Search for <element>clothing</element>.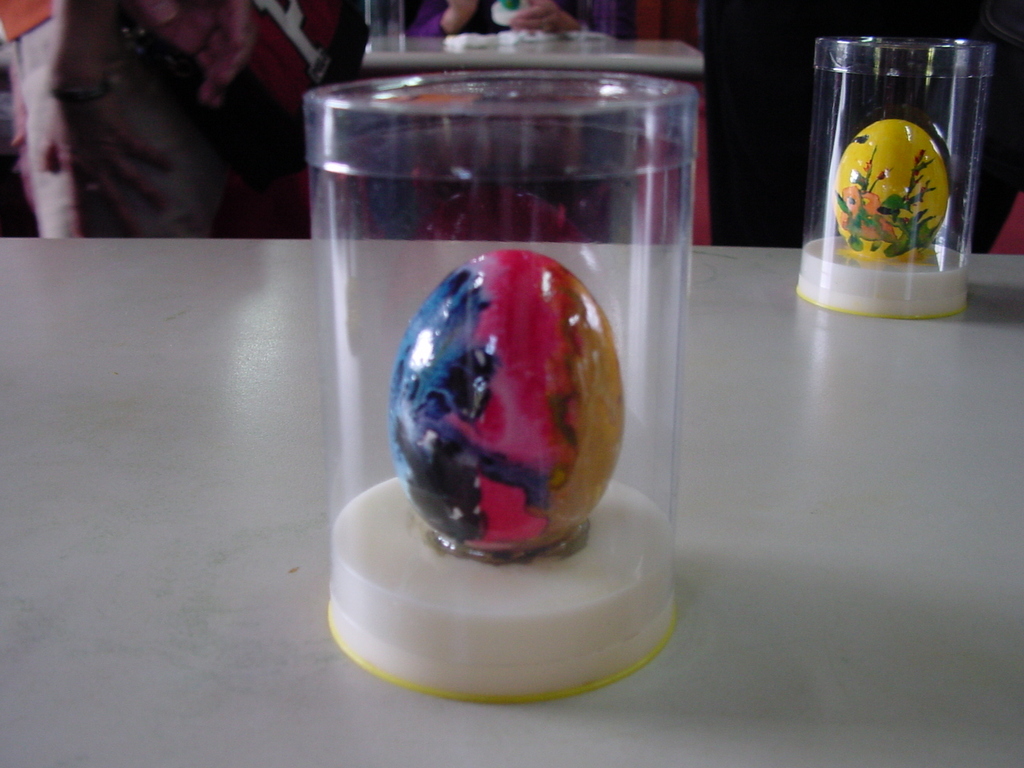
Found at bbox=(398, 0, 622, 242).
